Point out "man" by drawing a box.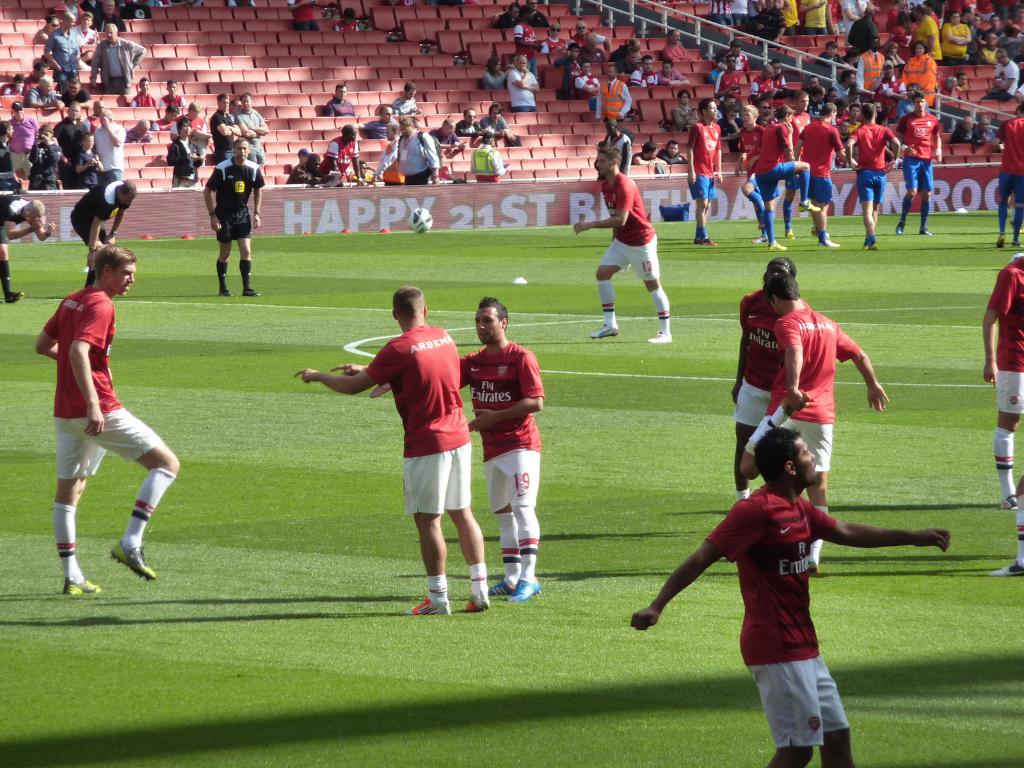
bbox(751, 104, 824, 252).
